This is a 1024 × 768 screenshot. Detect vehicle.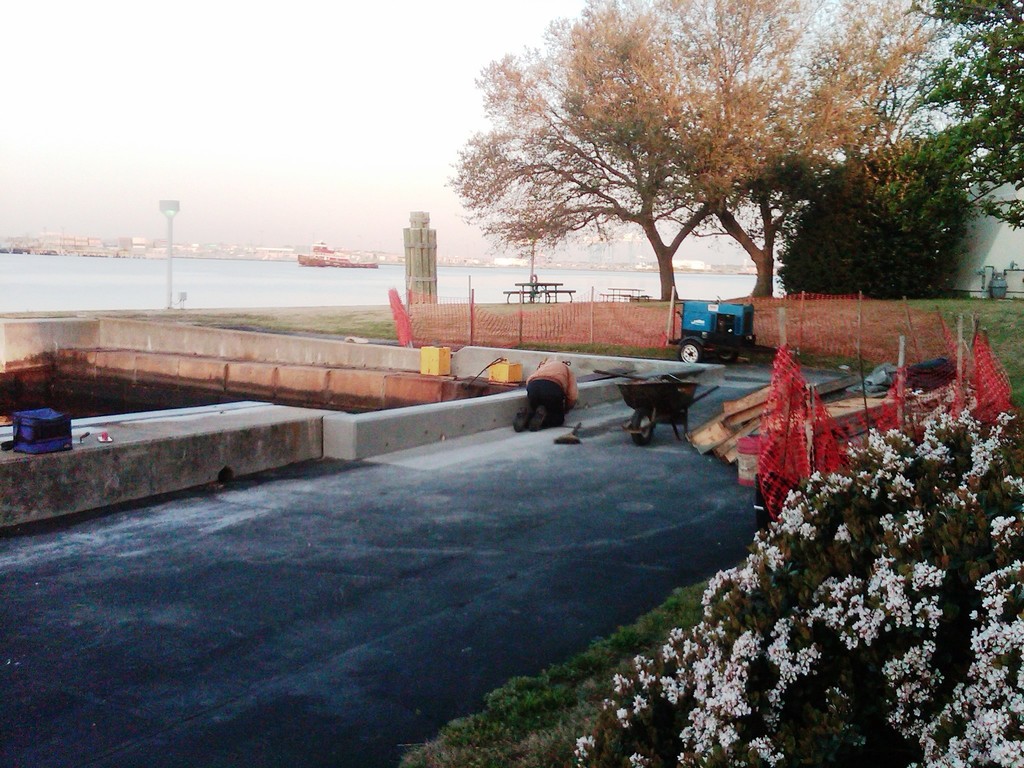
298, 236, 380, 269.
